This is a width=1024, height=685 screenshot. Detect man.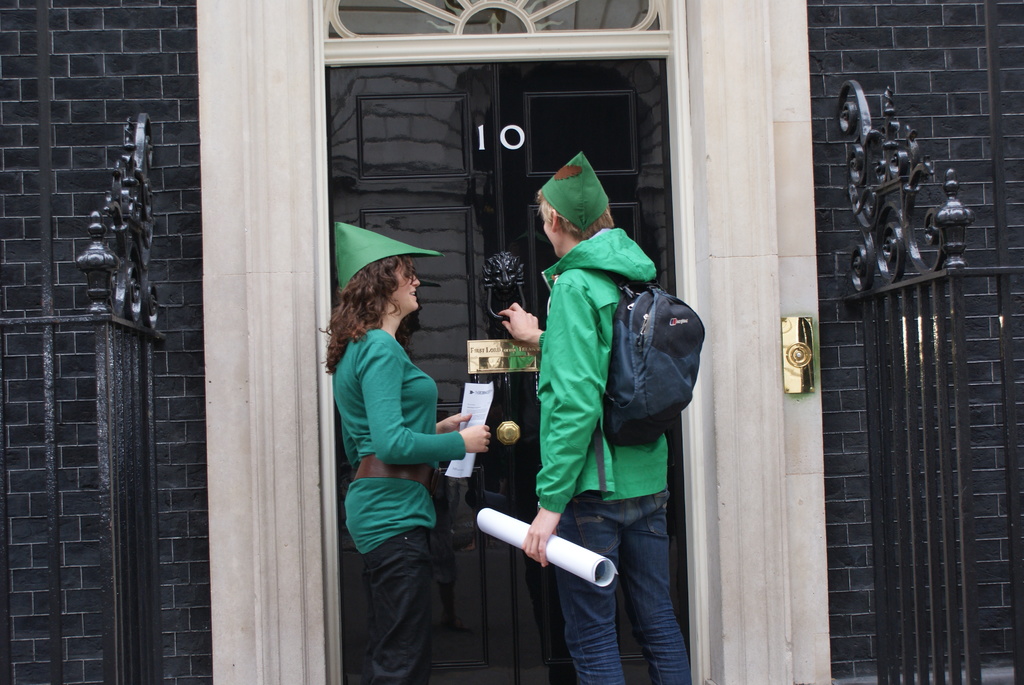
{"x1": 507, "y1": 141, "x2": 712, "y2": 684}.
